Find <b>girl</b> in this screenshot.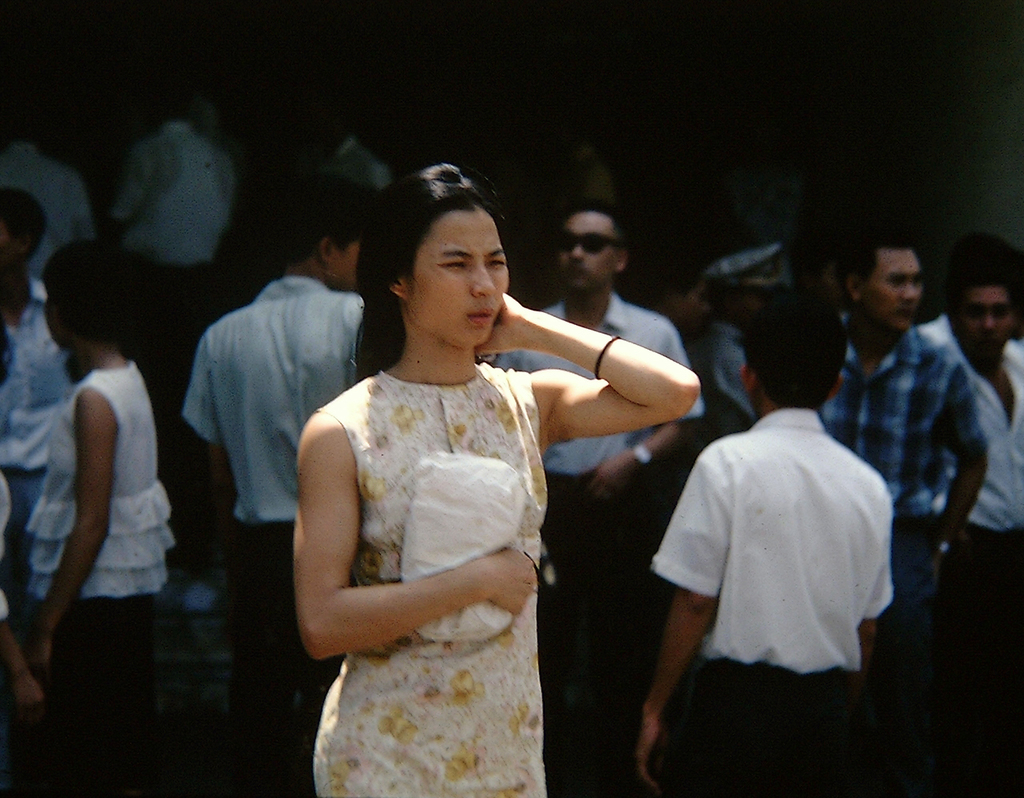
The bounding box for <b>girl</b> is [x1=22, y1=238, x2=182, y2=794].
